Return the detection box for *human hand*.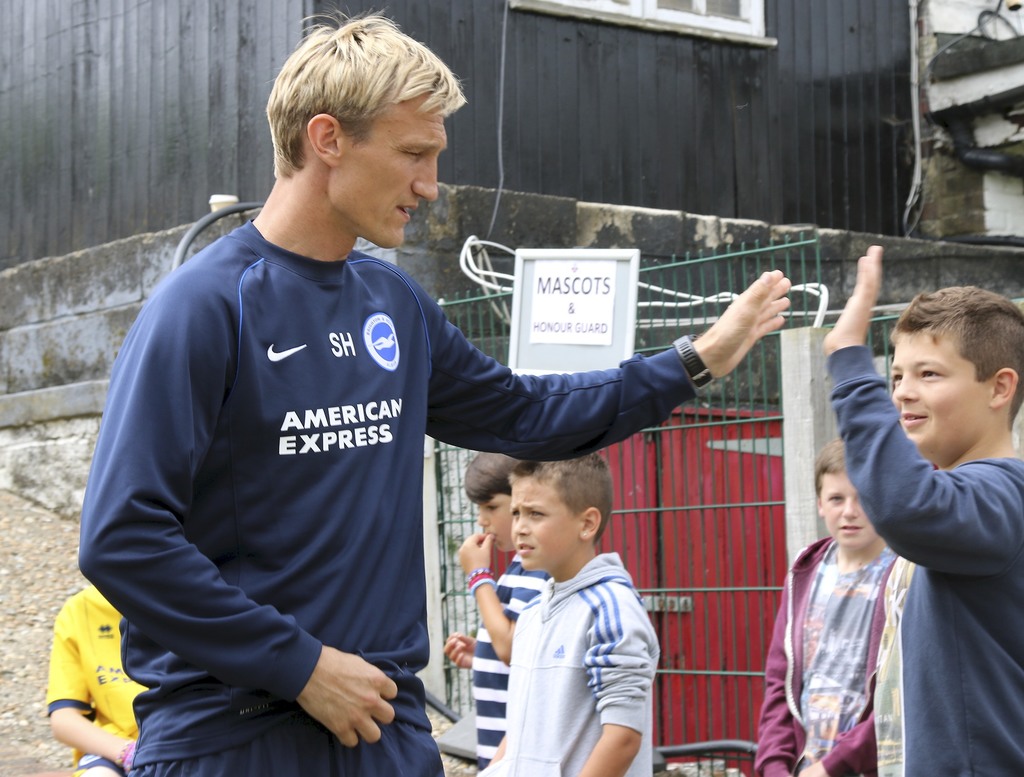
(302,648,401,747).
